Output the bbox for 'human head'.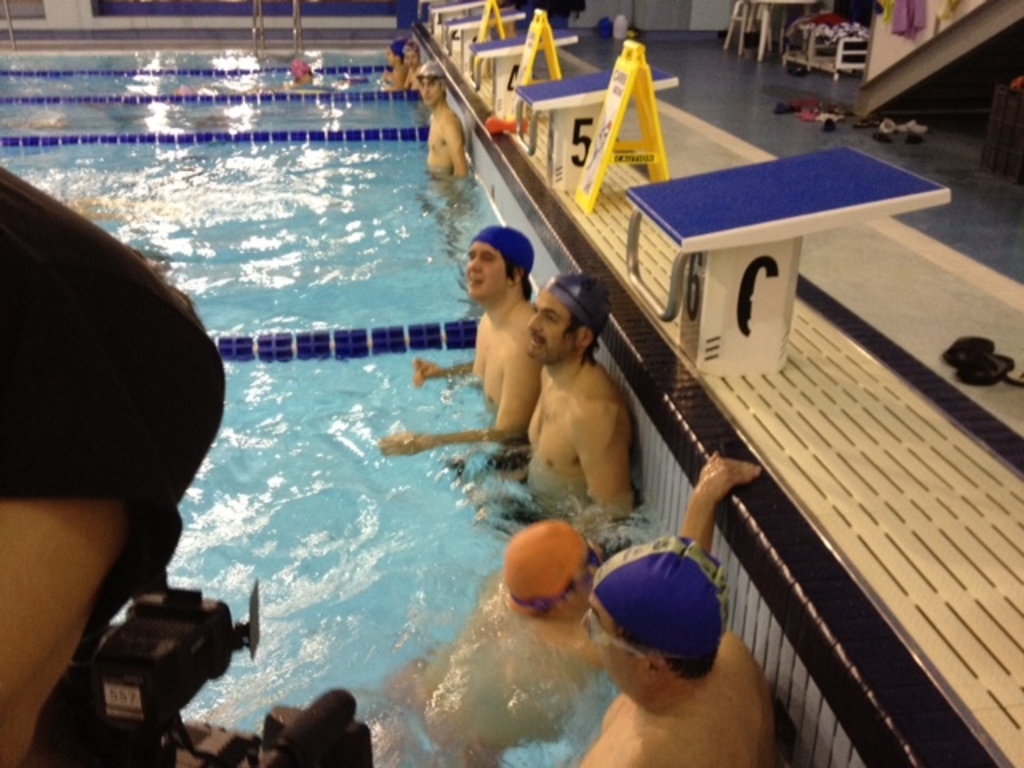
crop(459, 222, 544, 312).
